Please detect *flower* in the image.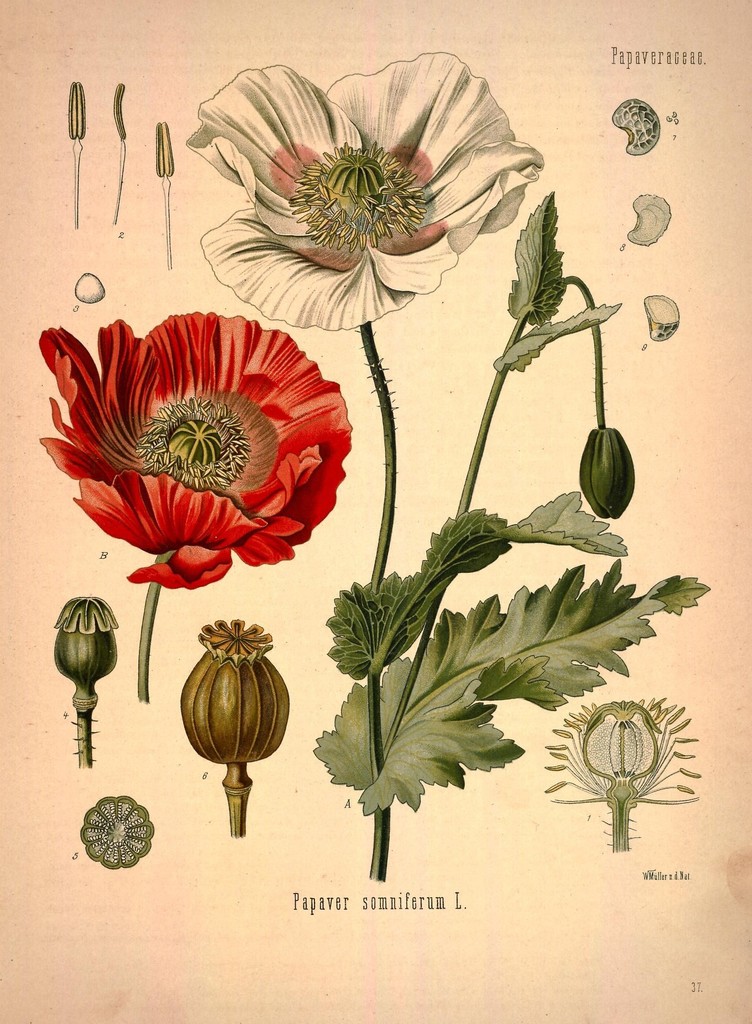
bbox(166, 49, 550, 294).
